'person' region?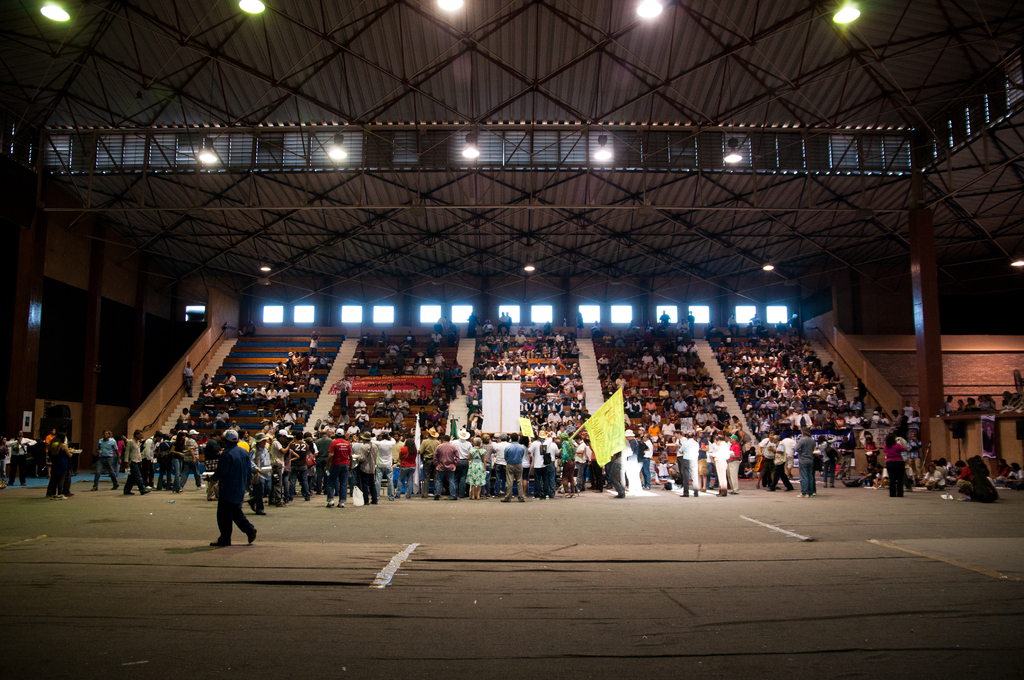
box=[371, 428, 390, 499]
